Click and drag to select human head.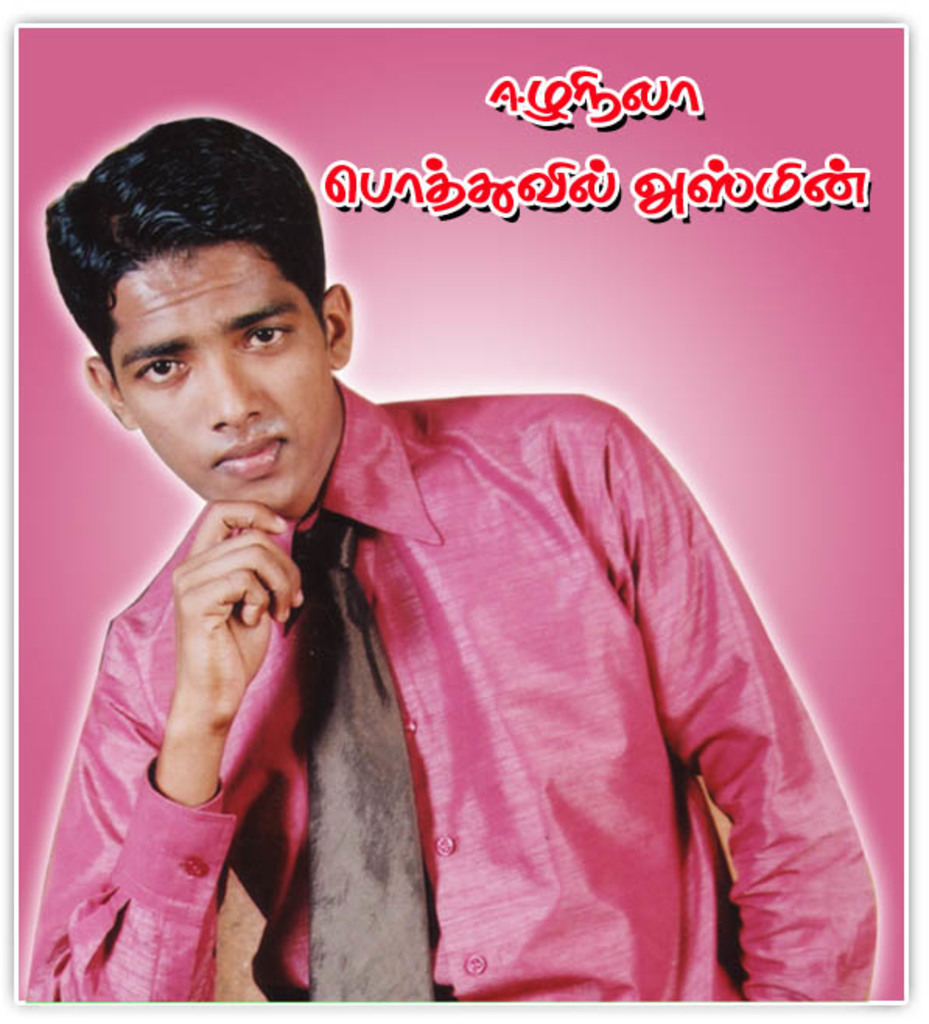
Selection: crop(56, 117, 345, 517).
